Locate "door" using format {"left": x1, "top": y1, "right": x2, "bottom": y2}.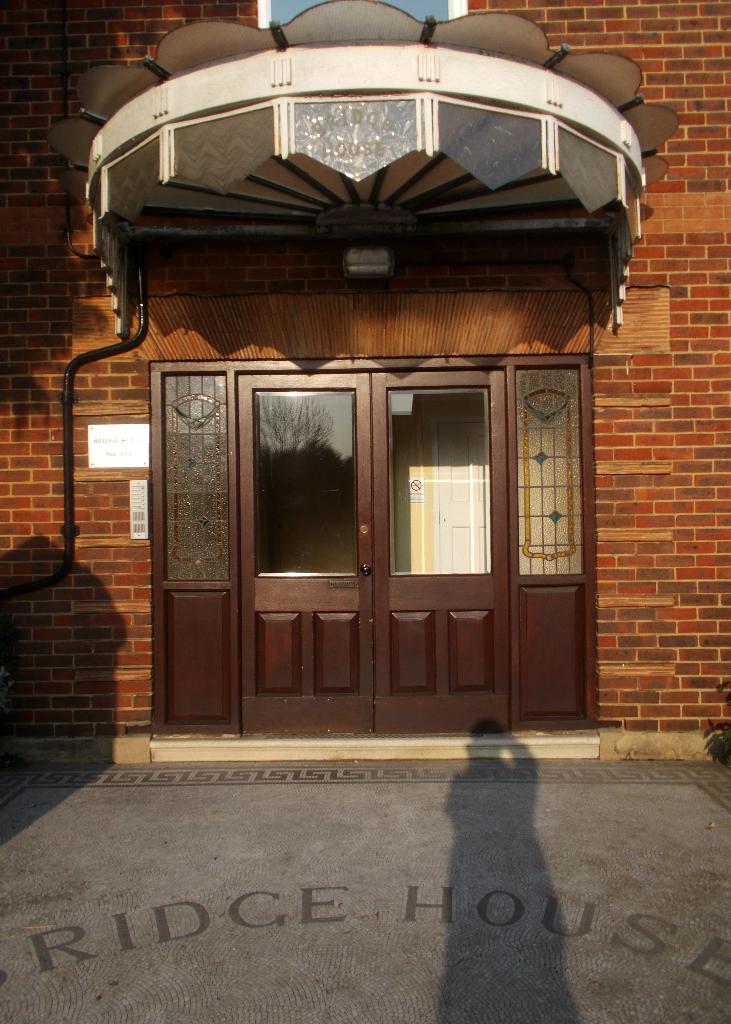
{"left": 157, "top": 344, "right": 597, "bottom": 742}.
